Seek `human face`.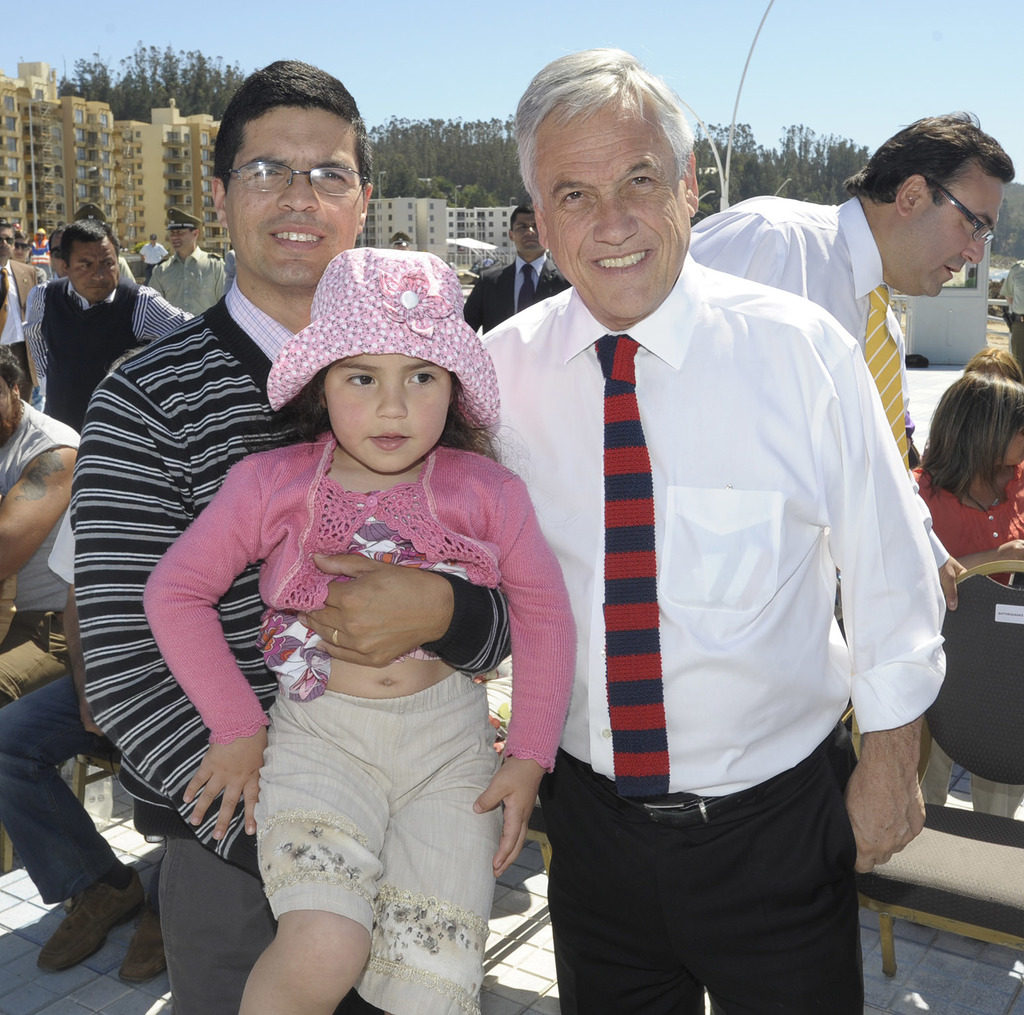
12:238:29:263.
